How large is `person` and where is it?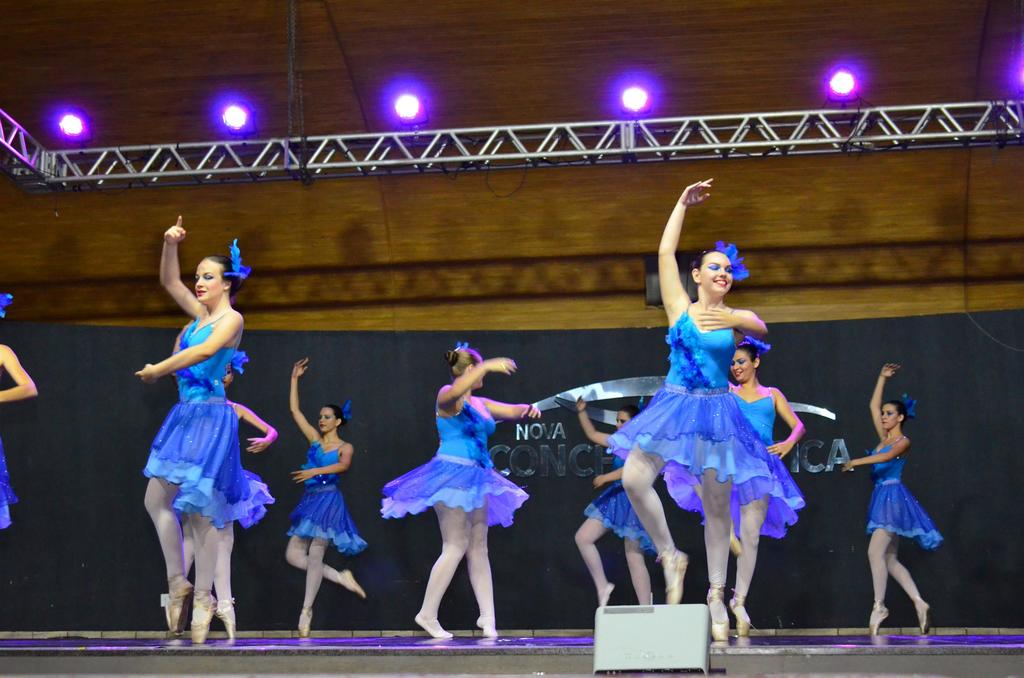
Bounding box: [left=378, top=336, right=543, bottom=634].
